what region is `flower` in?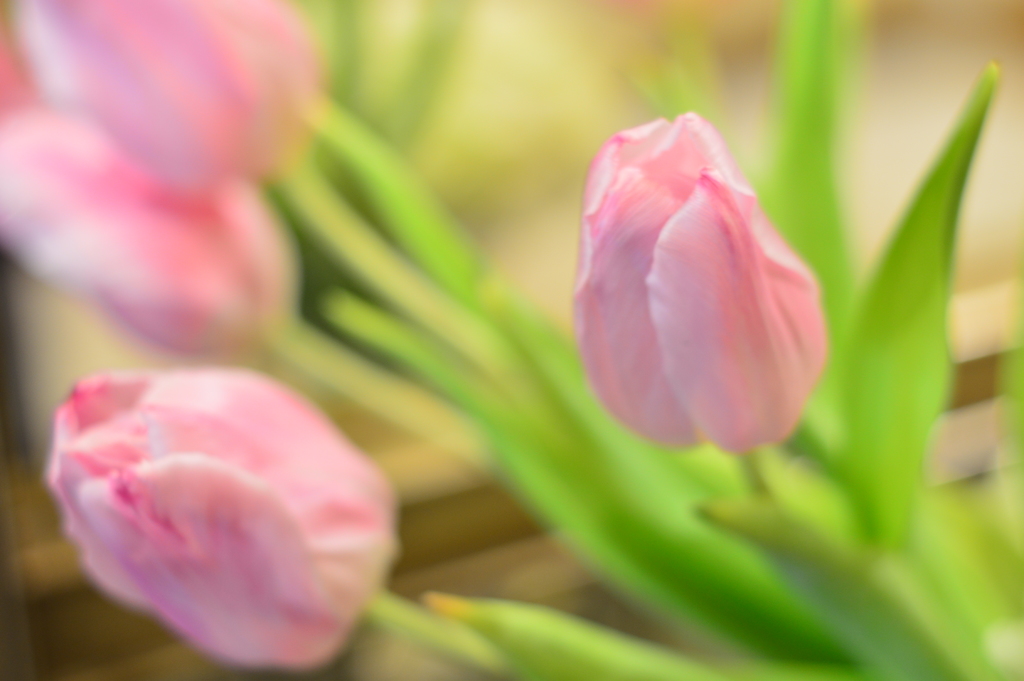
[45,363,404,676].
